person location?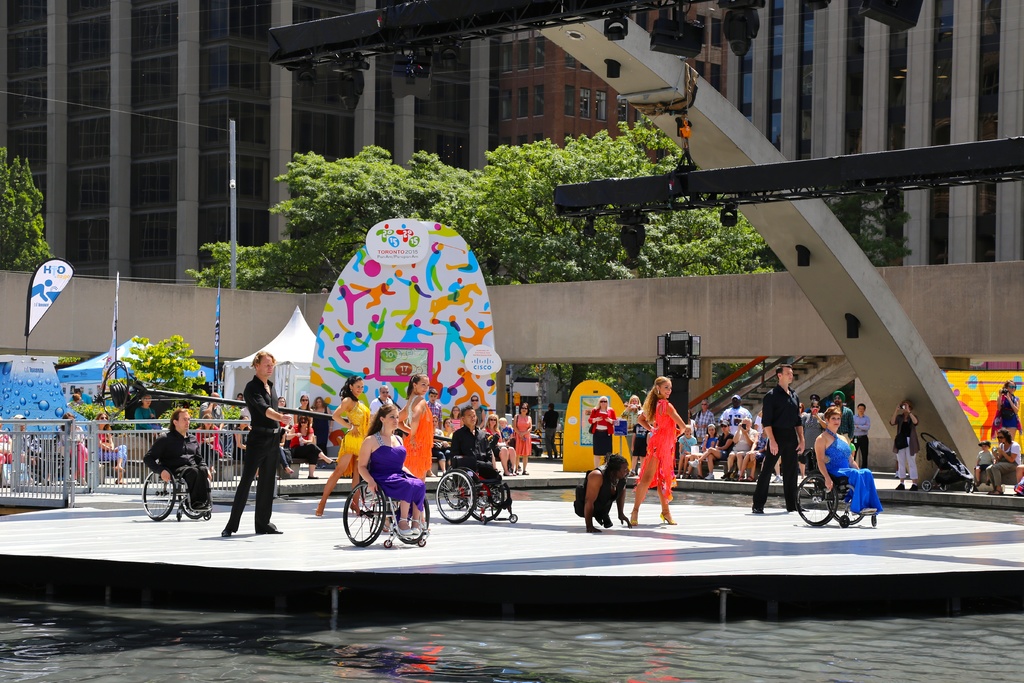
575 447 634 536
